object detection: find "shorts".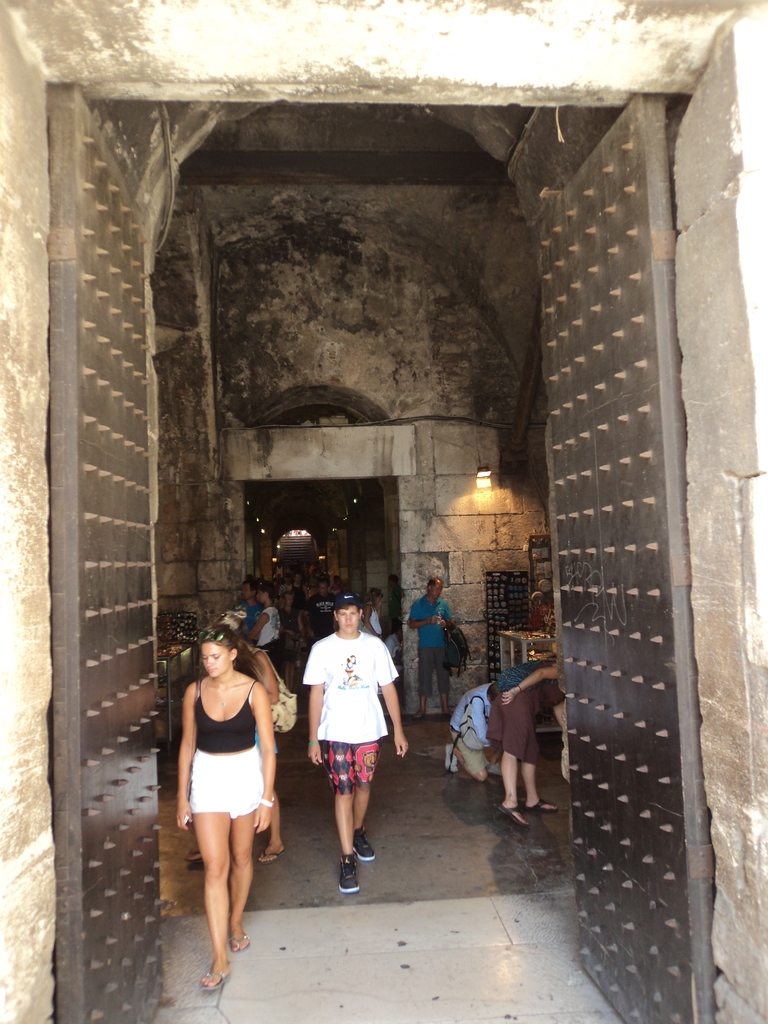
(180, 755, 277, 840).
